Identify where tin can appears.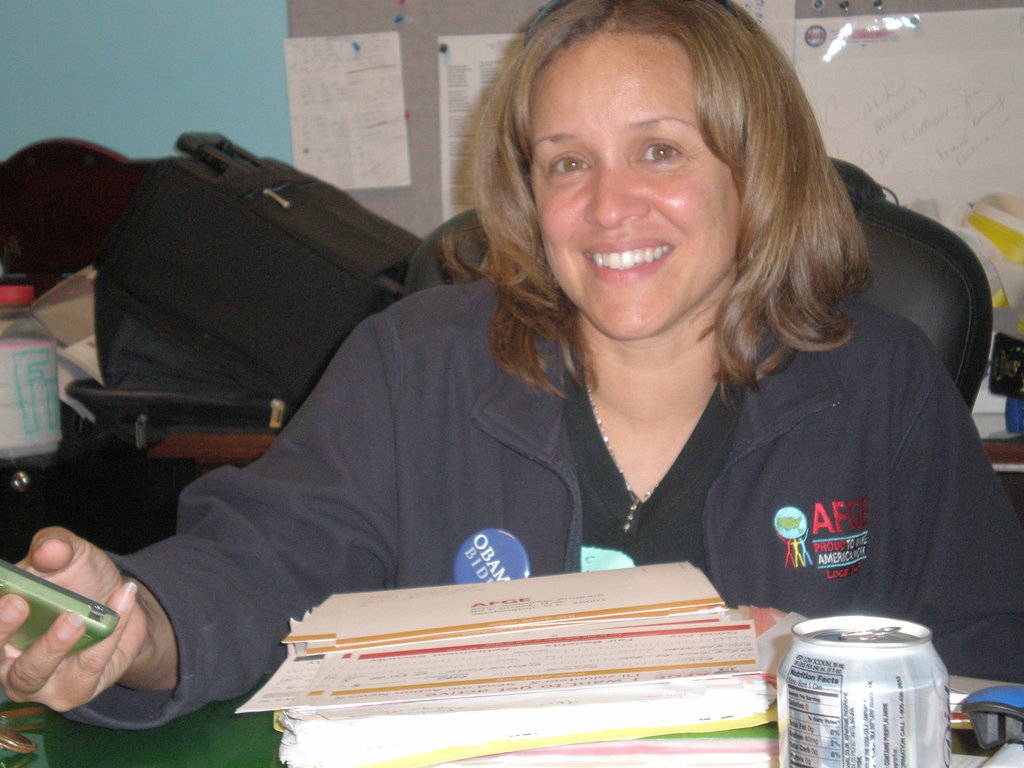
Appears at 782/620/952/767.
